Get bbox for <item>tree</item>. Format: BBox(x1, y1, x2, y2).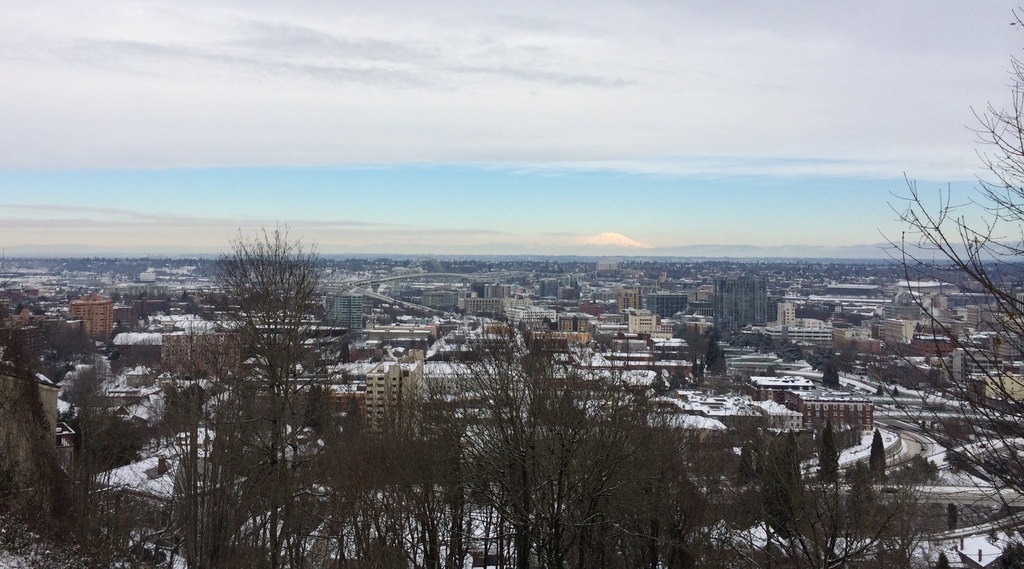
BBox(421, 304, 564, 568).
